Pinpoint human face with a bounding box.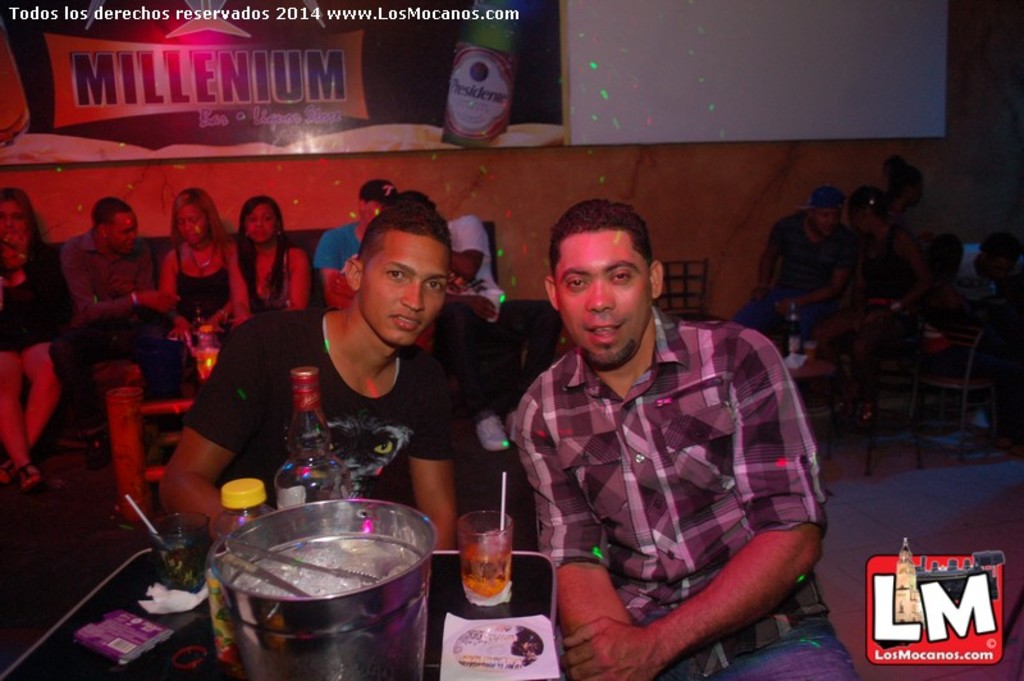
[244,205,273,243].
